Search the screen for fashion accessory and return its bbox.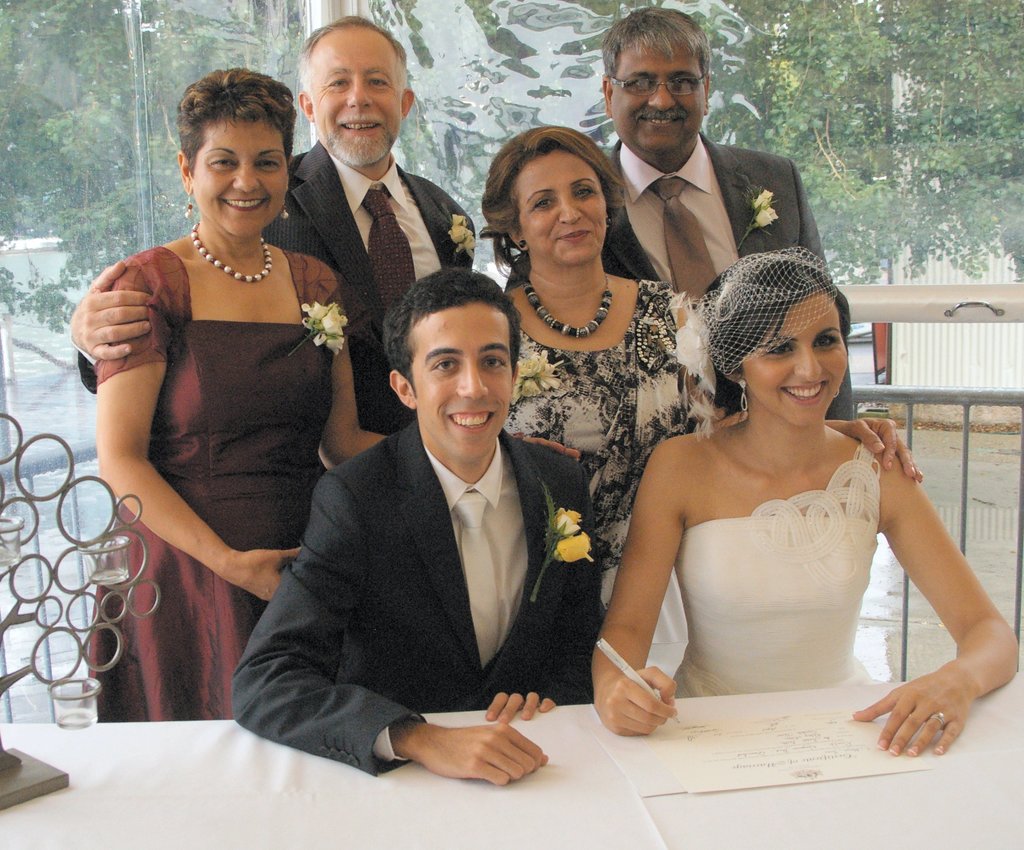
Found: (left=518, top=237, right=529, bottom=251).
